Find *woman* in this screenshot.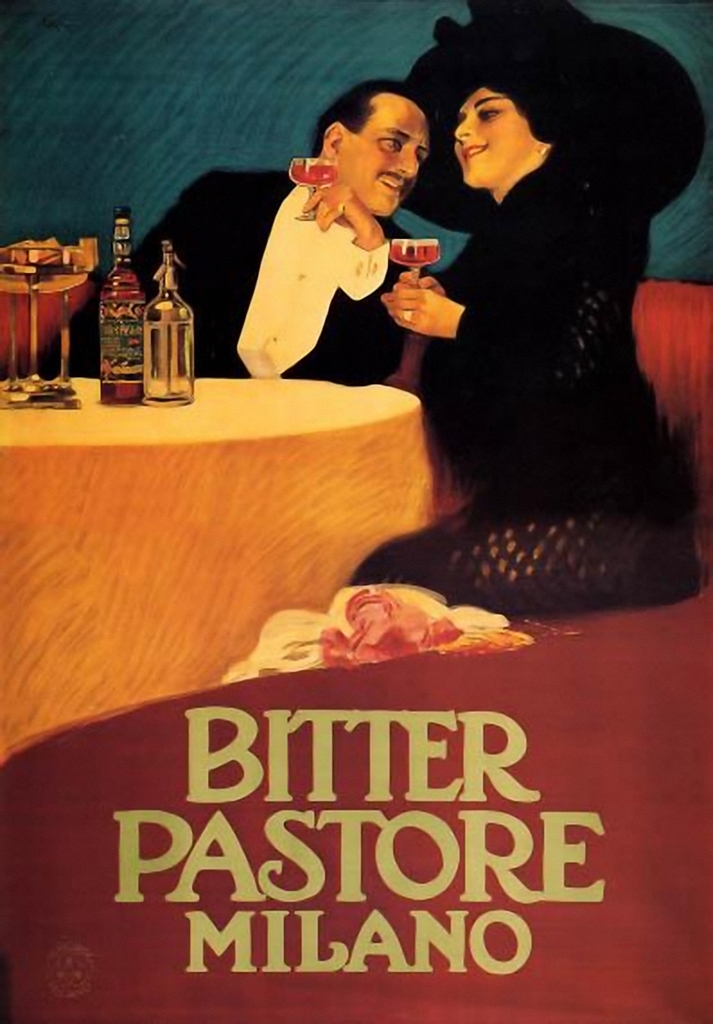
The bounding box for *woman* is box(344, 0, 712, 635).
